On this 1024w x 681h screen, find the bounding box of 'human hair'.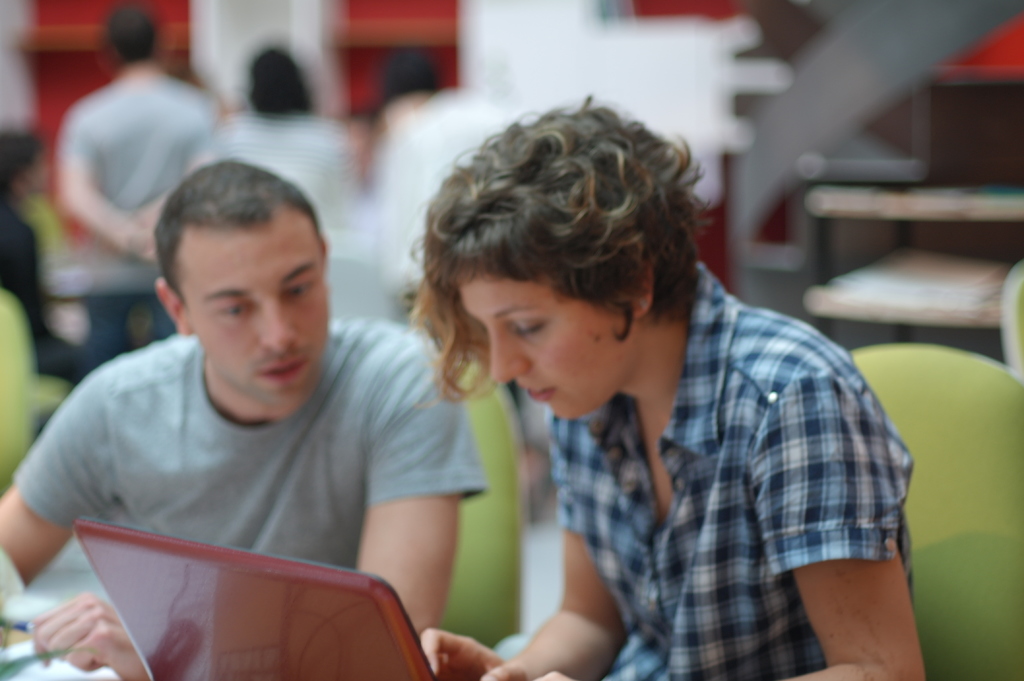
Bounding box: BBox(376, 44, 445, 100).
